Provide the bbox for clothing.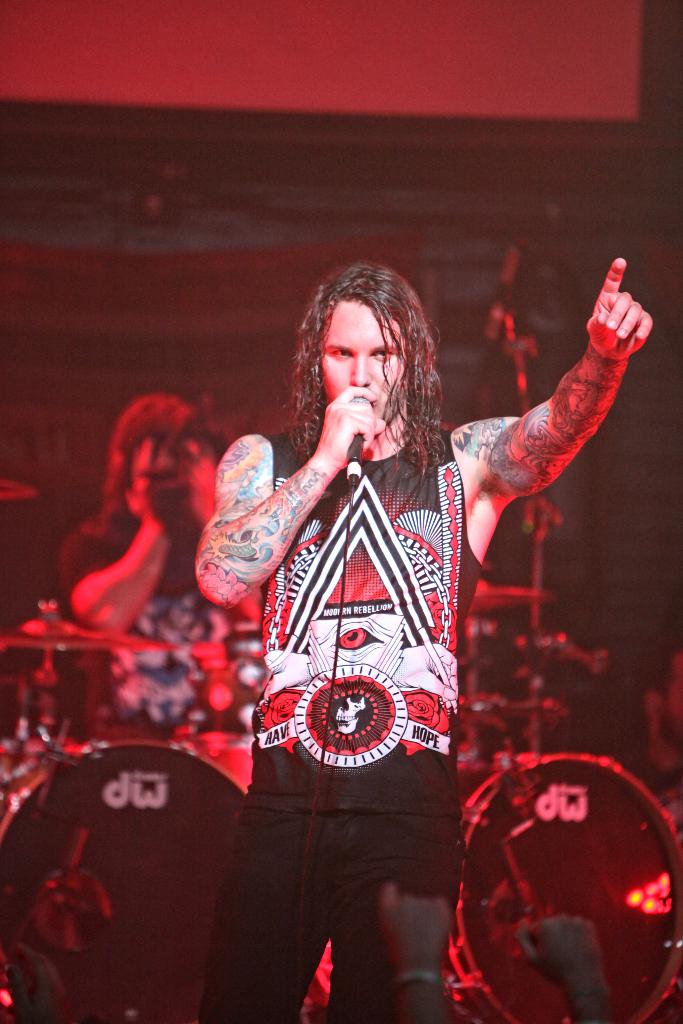
x1=198 y1=431 x2=483 y2=1023.
